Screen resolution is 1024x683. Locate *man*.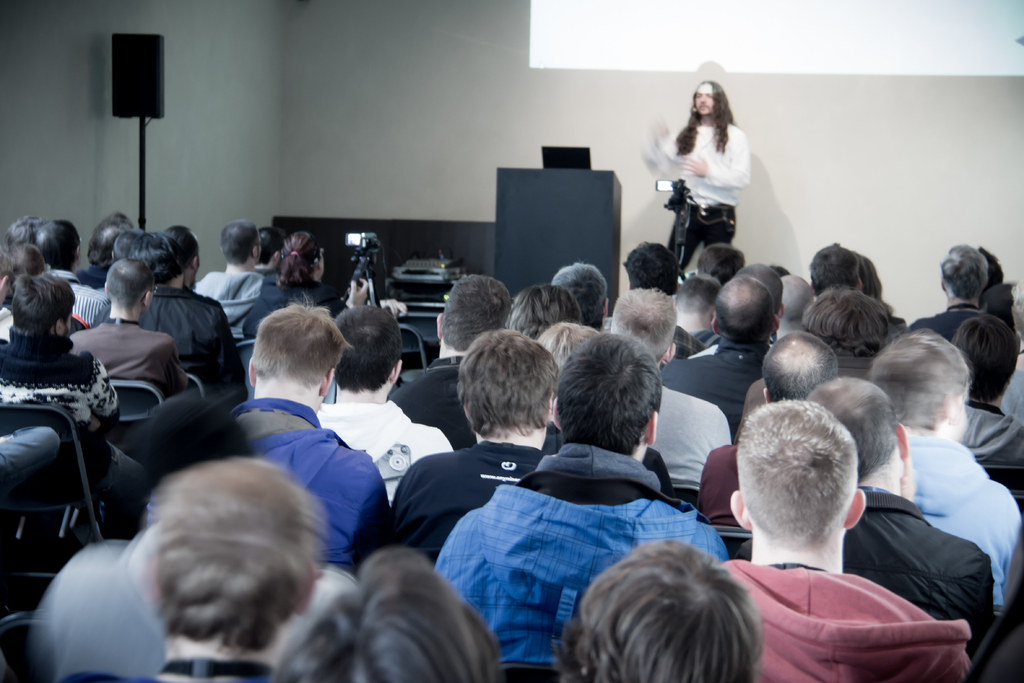
left=605, top=284, right=733, bottom=491.
